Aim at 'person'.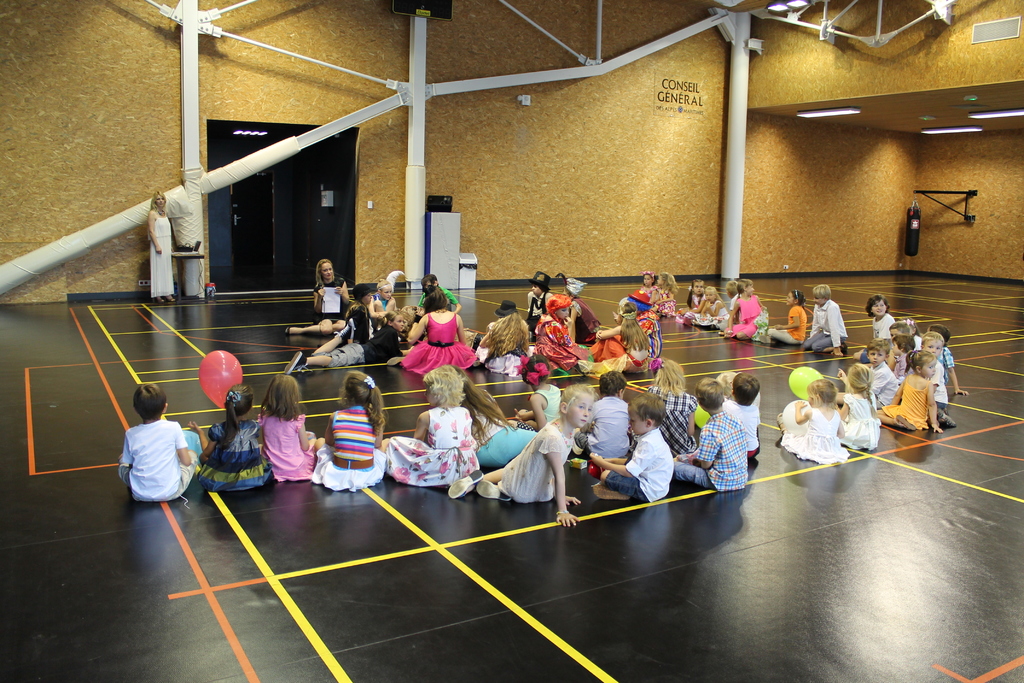
Aimed at 799/284/848/350.
